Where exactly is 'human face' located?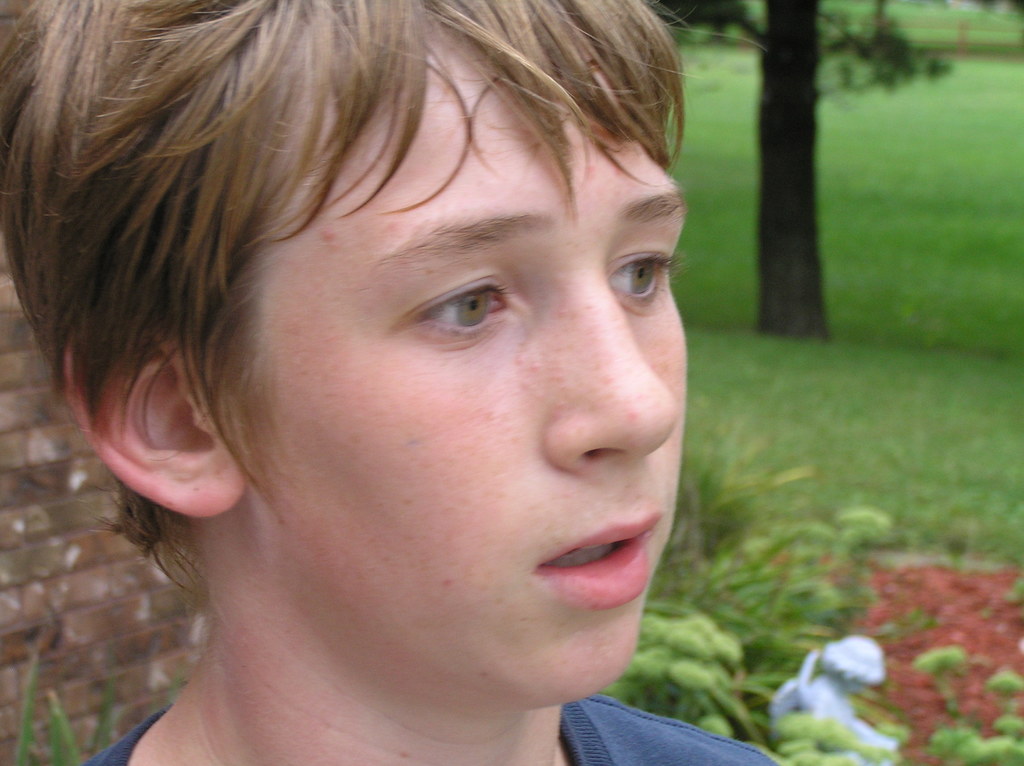
Its bounding box is crop(259, 14, 691, 715).
